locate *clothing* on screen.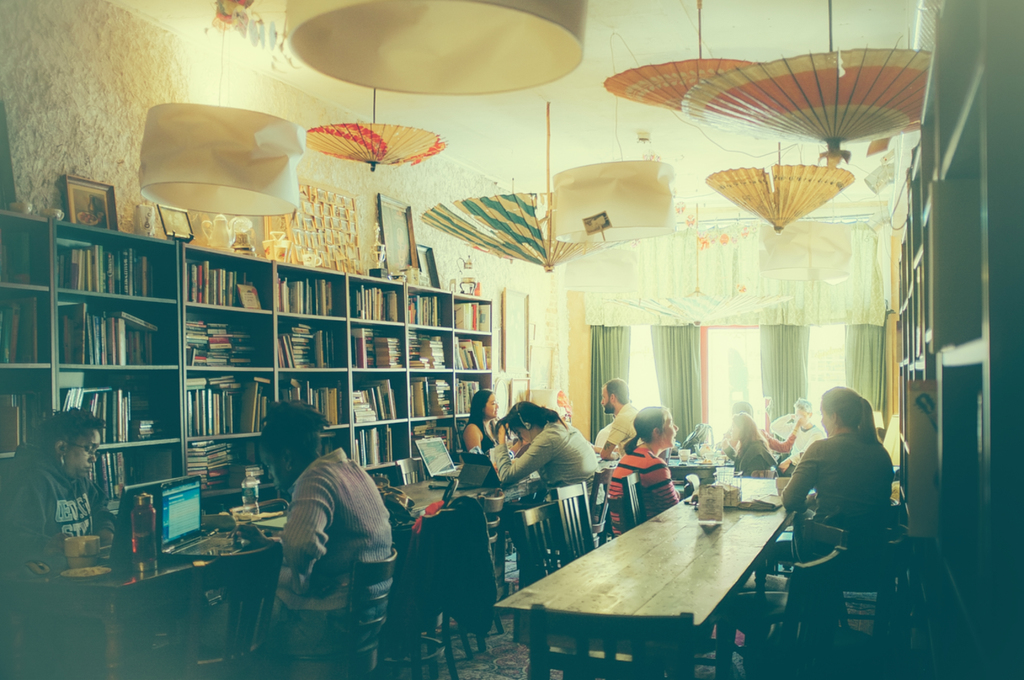
On screen at (778, 420, 822, 464).
